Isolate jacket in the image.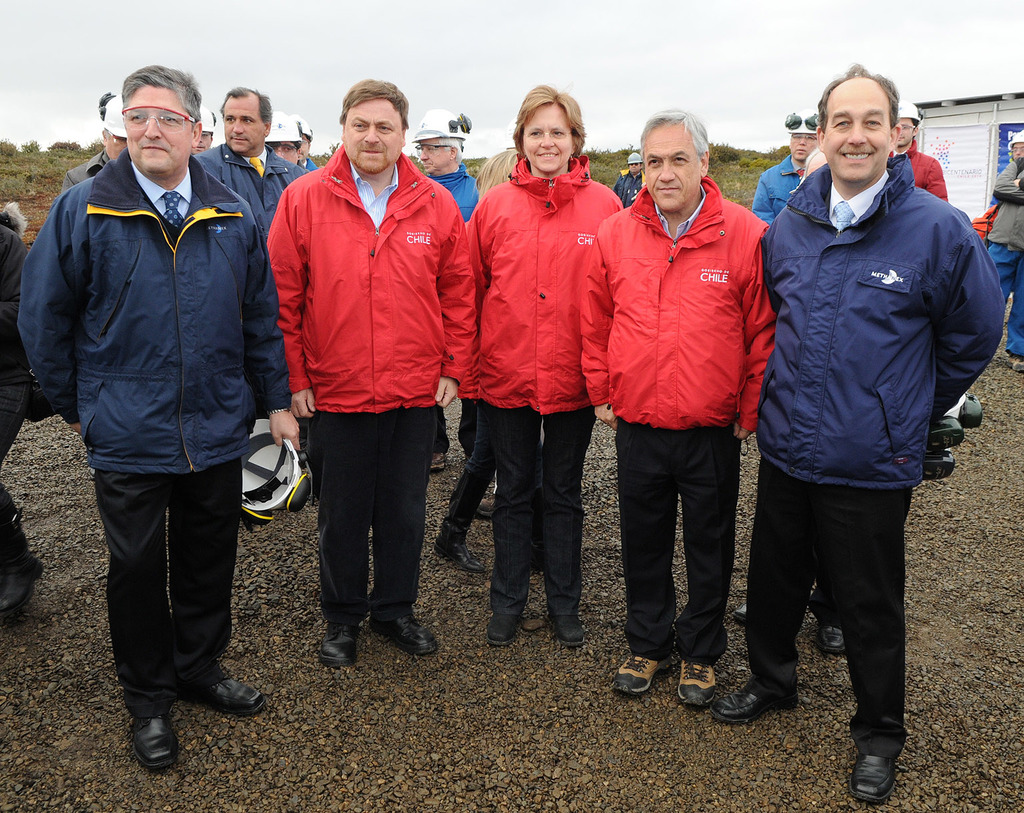
Isolated region: 268/140/485/419.
